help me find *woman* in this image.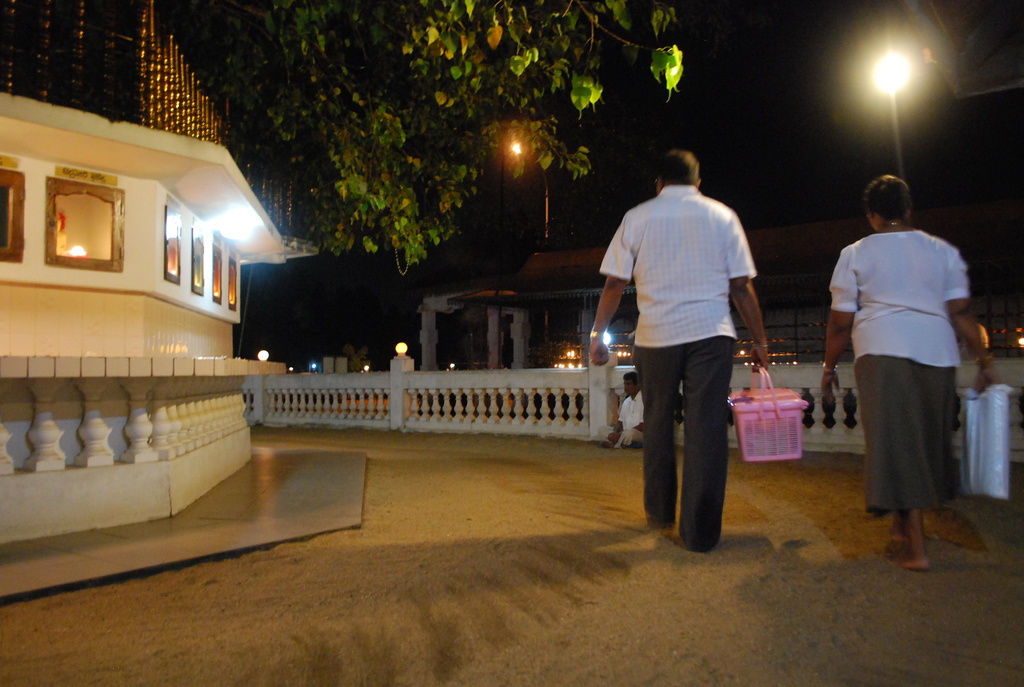
Found it: bbox=[820, 173, 1001, 572].
